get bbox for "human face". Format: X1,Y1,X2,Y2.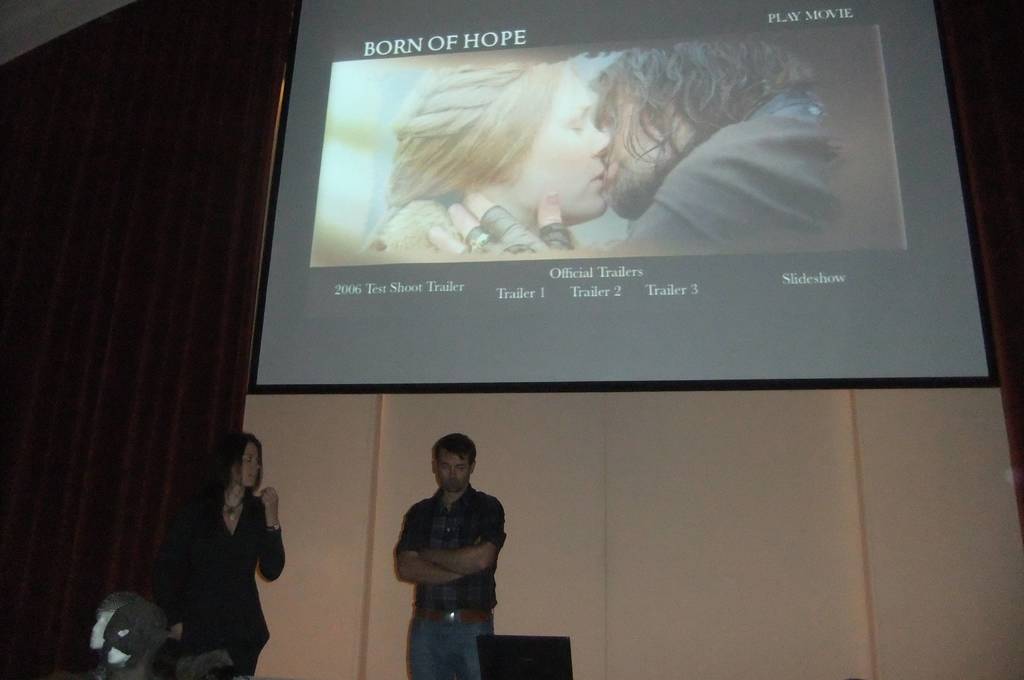
492,64,608,228.
